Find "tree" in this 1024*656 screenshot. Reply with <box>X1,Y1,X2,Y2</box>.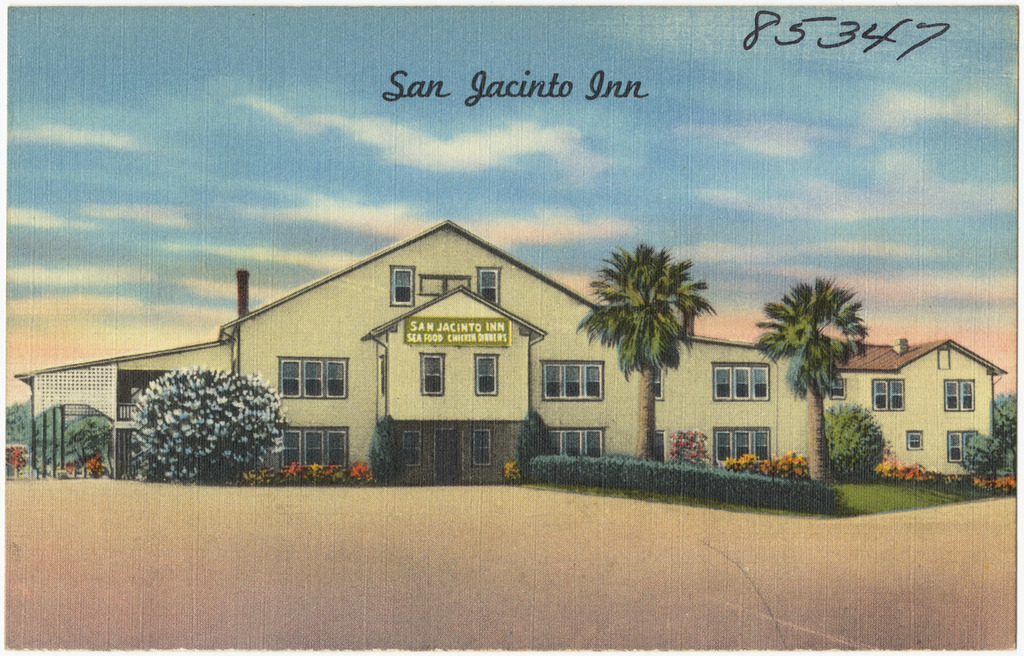
<box>294,462,375,487</box>.
